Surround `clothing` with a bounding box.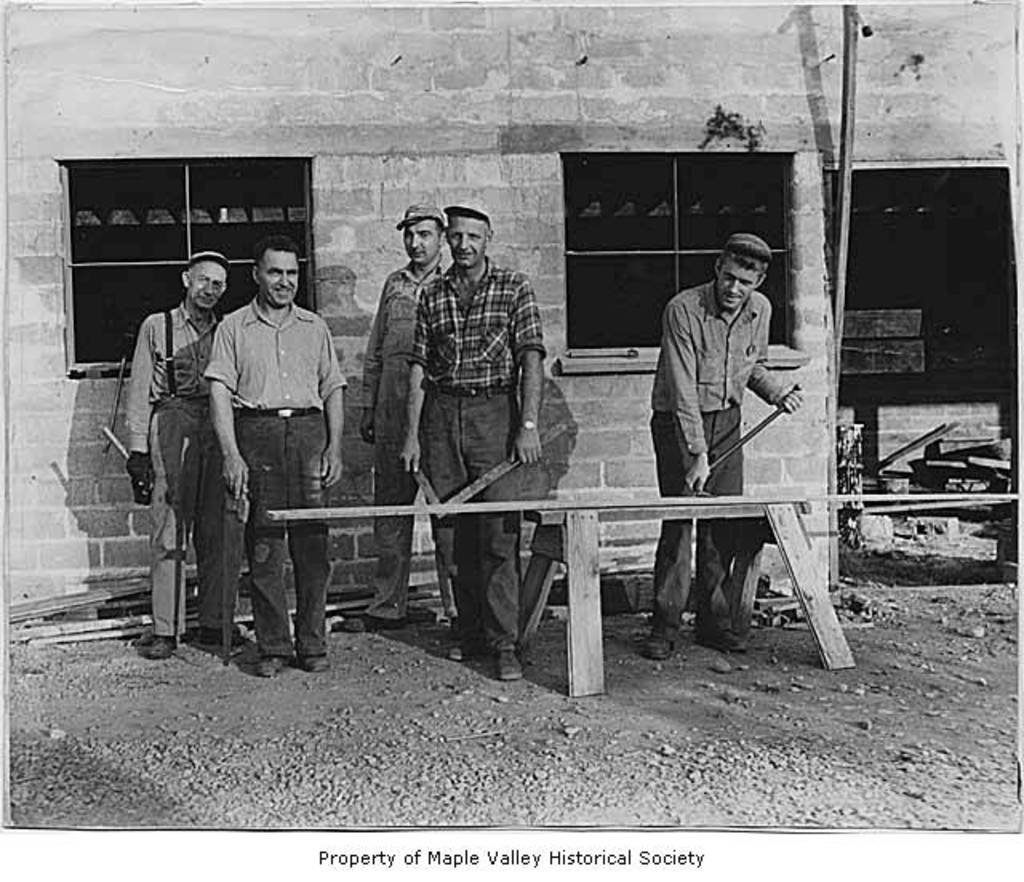
(left=195, top=239, right=347, bottom=629).
